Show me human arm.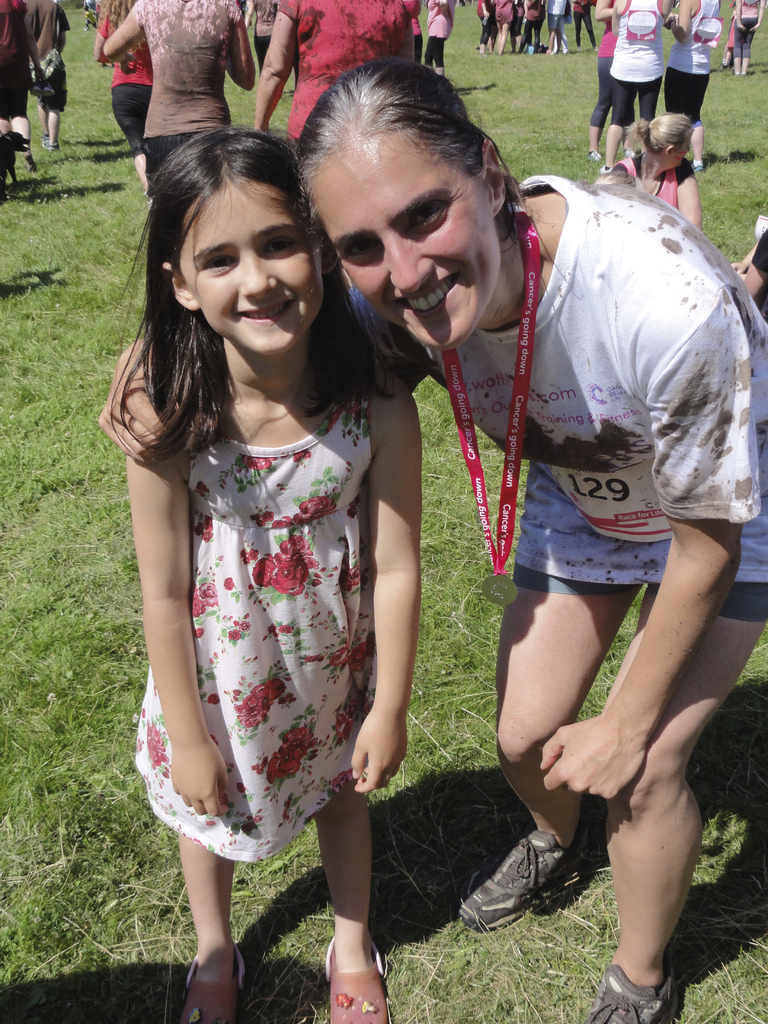
human arm is here: bbox=[667, 1, 691, 42].
